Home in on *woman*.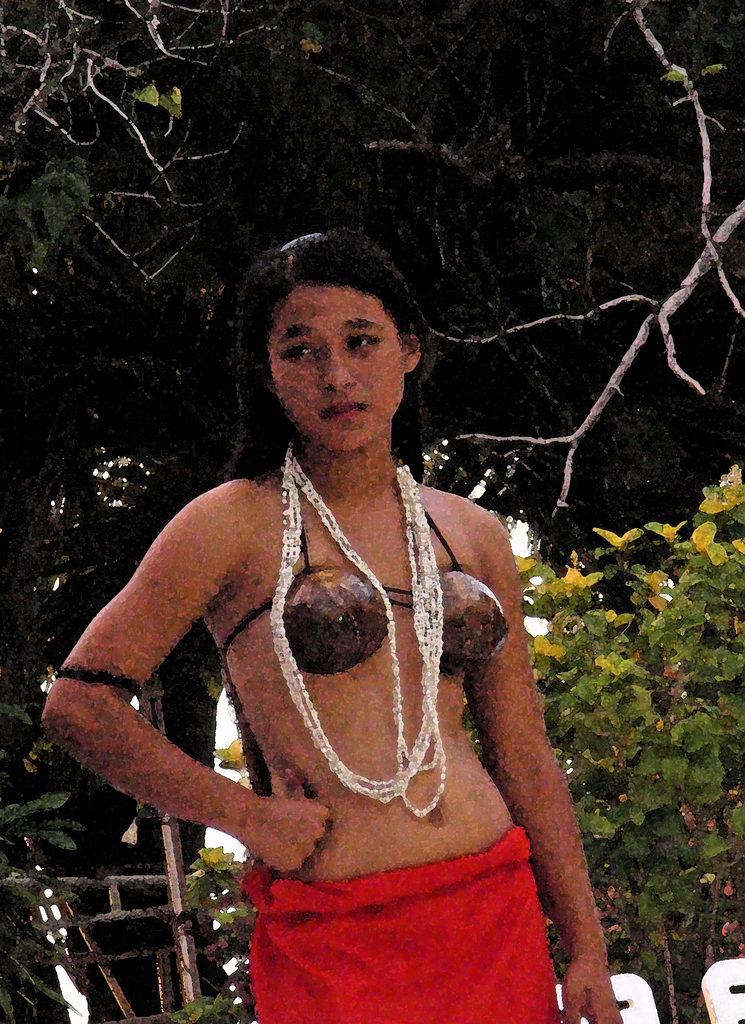
Homed in at select_region(38, 232, 620, 1023).
